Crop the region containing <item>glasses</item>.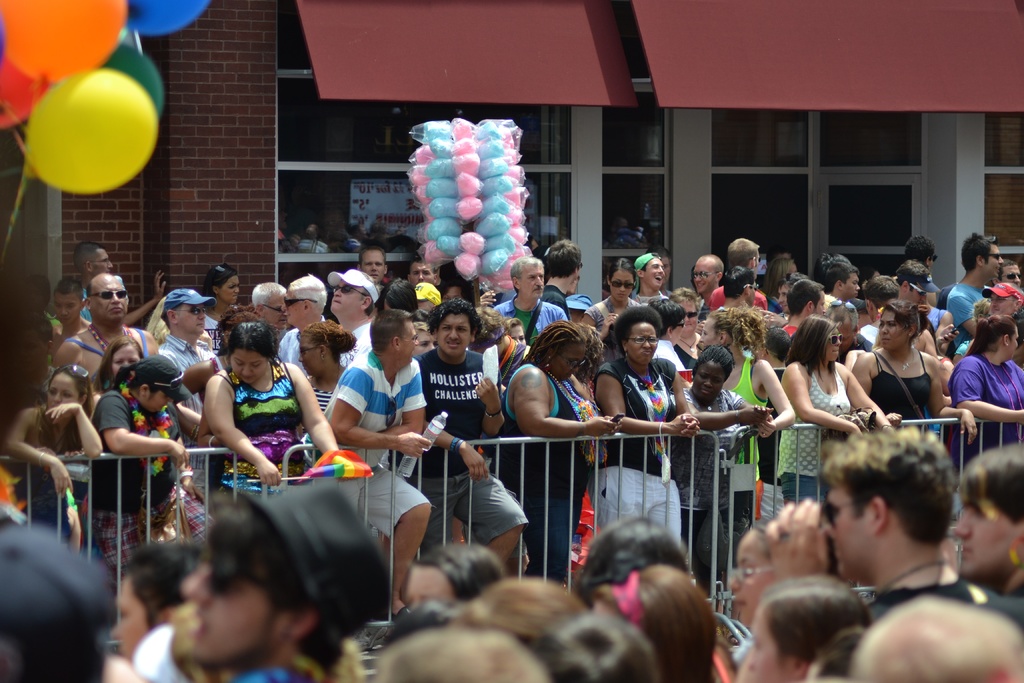
Crop region: (x1=624, y1=336, x2=660, y2=343).
